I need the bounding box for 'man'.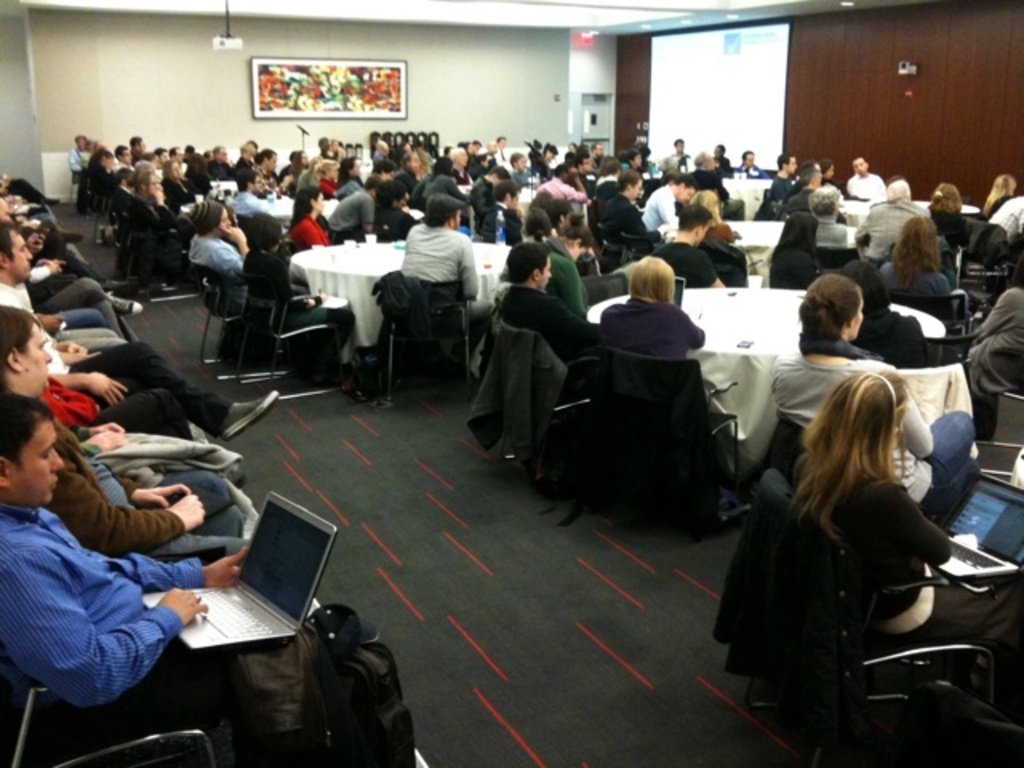
Here it is: locate(403, 150, 432, 192).
